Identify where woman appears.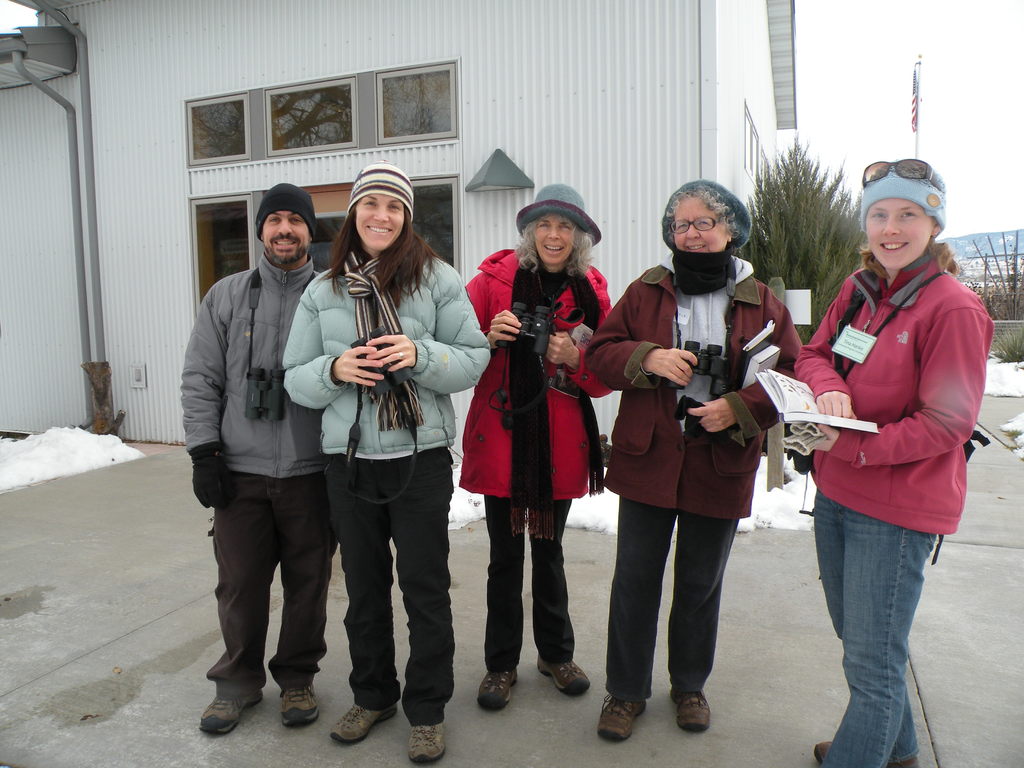
Appears at region(790, 162, 998, 767).
